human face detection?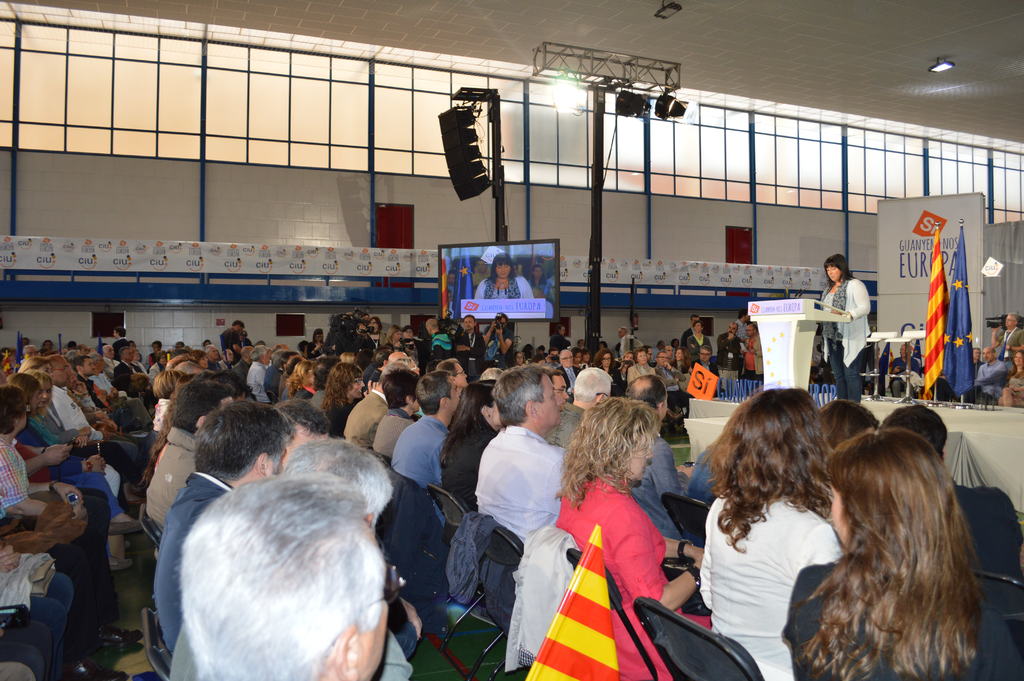
crop(122, 349, 136, 361)
